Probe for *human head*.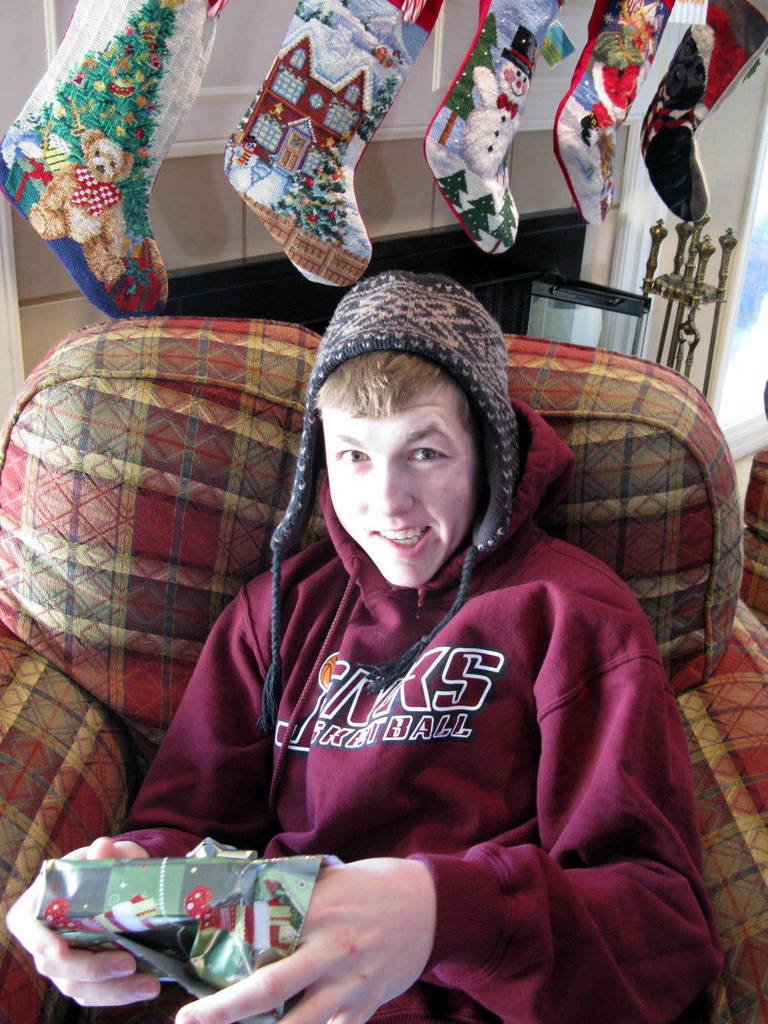
Probe result: x1=290, y1=278, x2=535, y2=596.
